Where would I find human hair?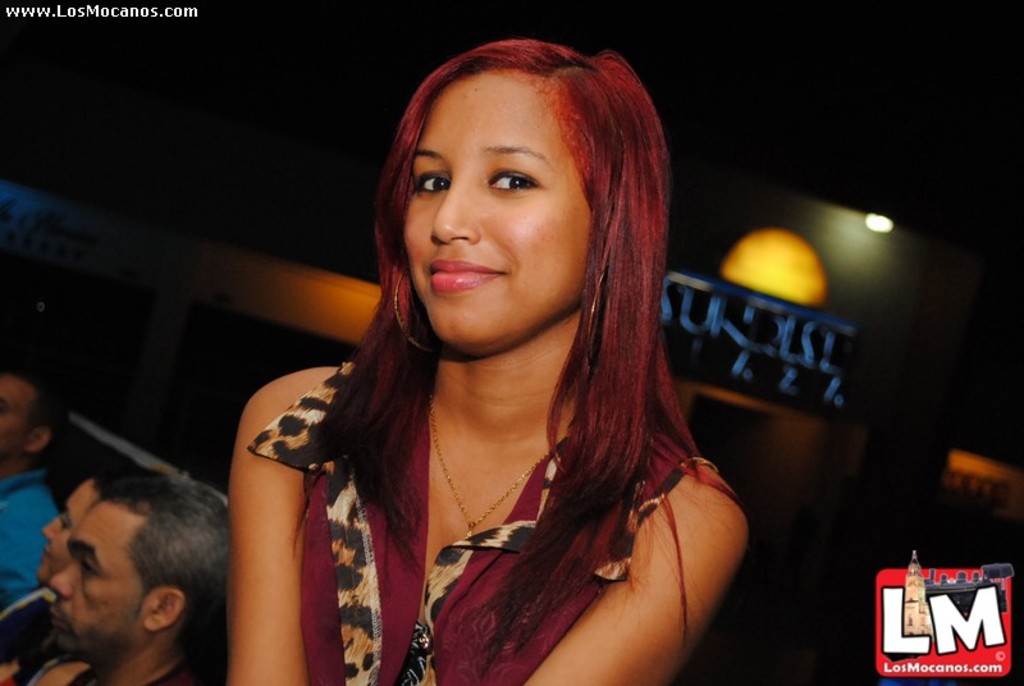
At 87/467/116/491.
